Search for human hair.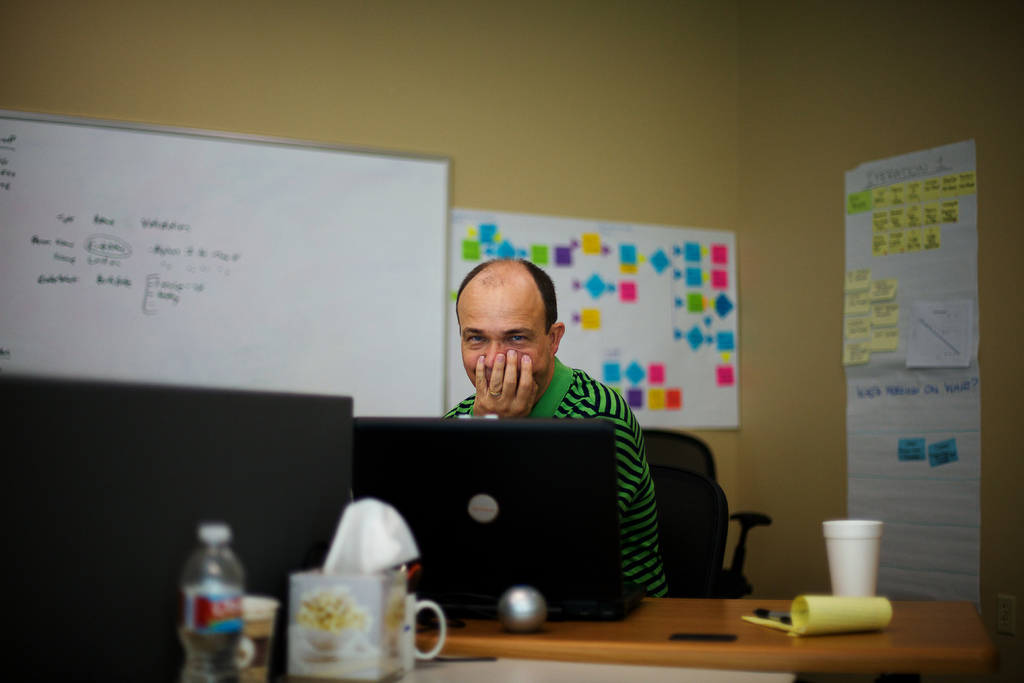
Found at detection(456, 257, 554, 331).
